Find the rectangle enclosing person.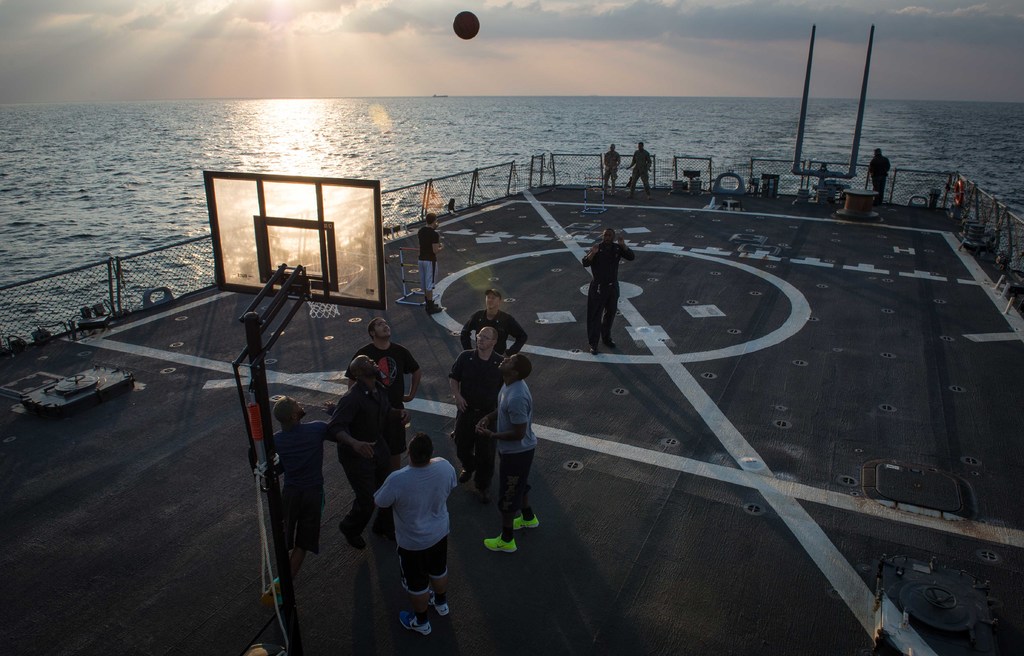
(x1=601, y1=145, x2=620, y2=197).
